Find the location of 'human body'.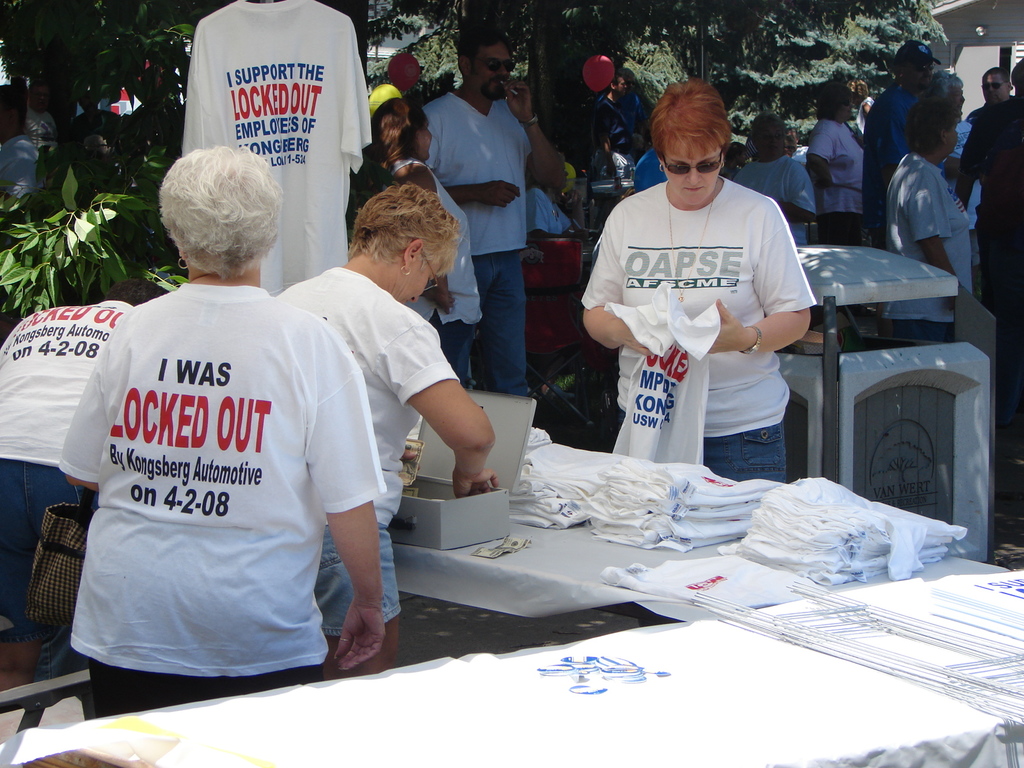
Location: box(0, 296, 136, 693).
